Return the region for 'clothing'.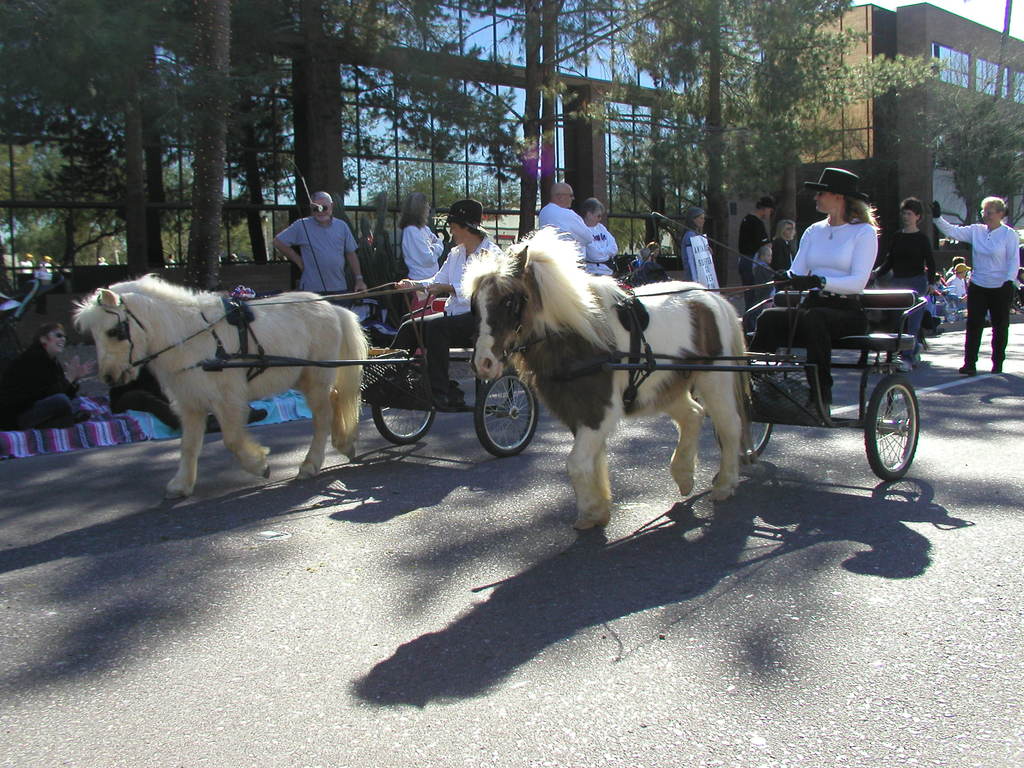
{"x1": 400, "y1": 235, "x2": 440, "y2": 287}.
